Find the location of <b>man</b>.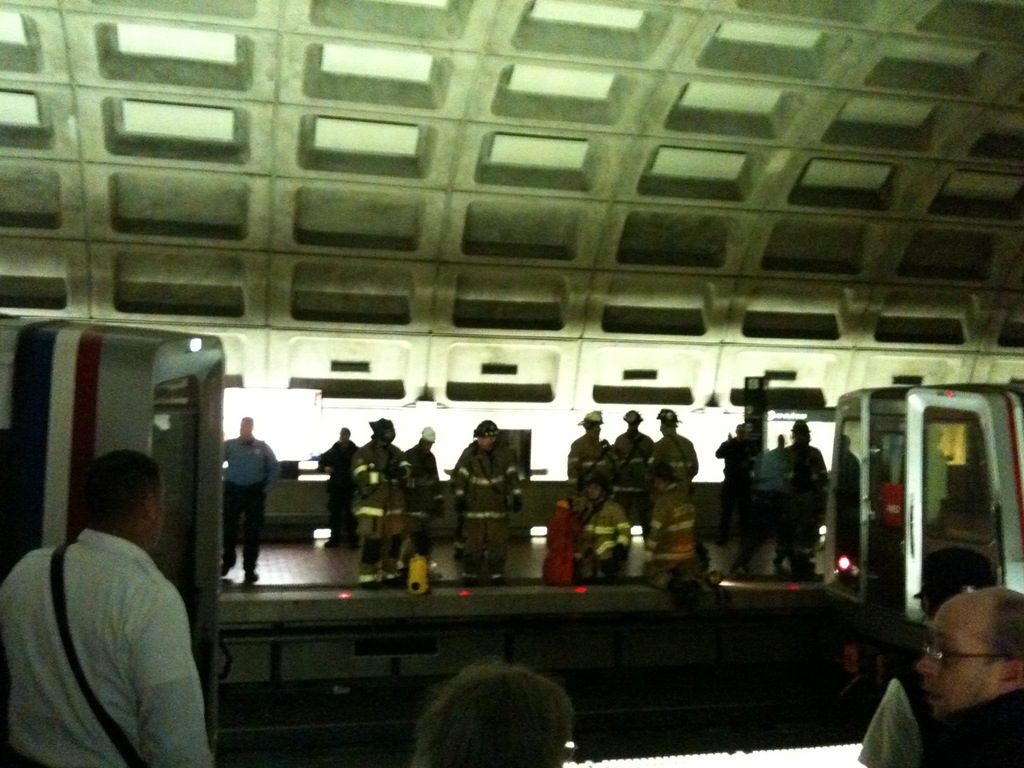
Location: Rect(614, 408, 658, 554).
